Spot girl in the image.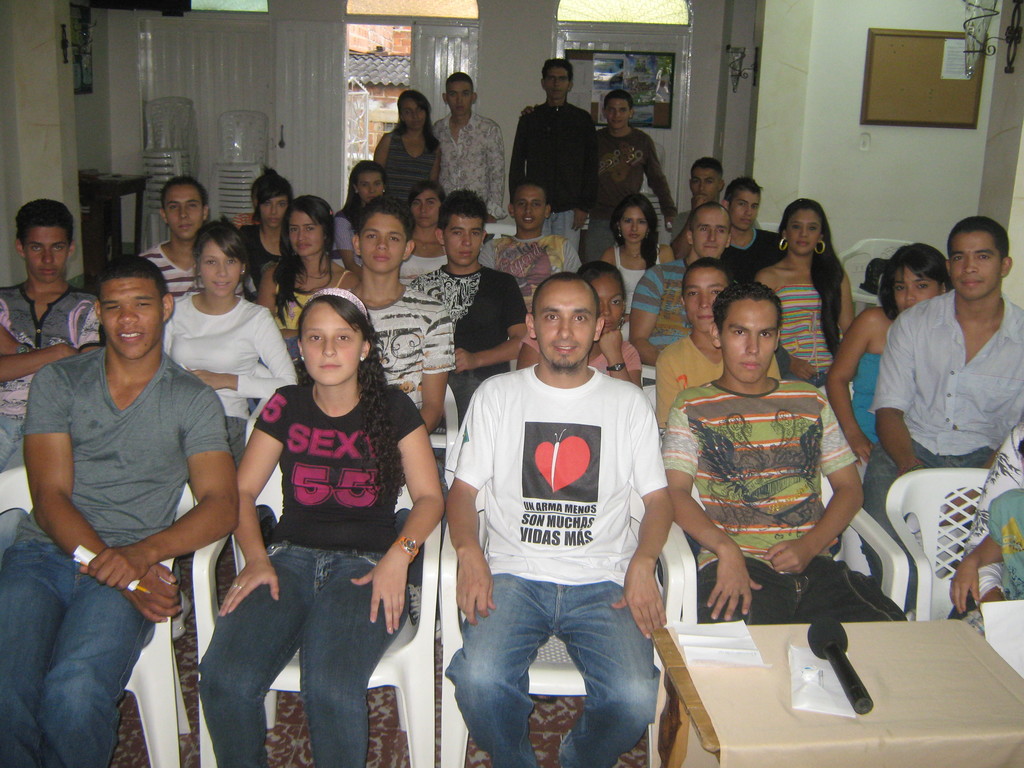
girl found at <bbox>757, 201, 852, 376</bbox>.
